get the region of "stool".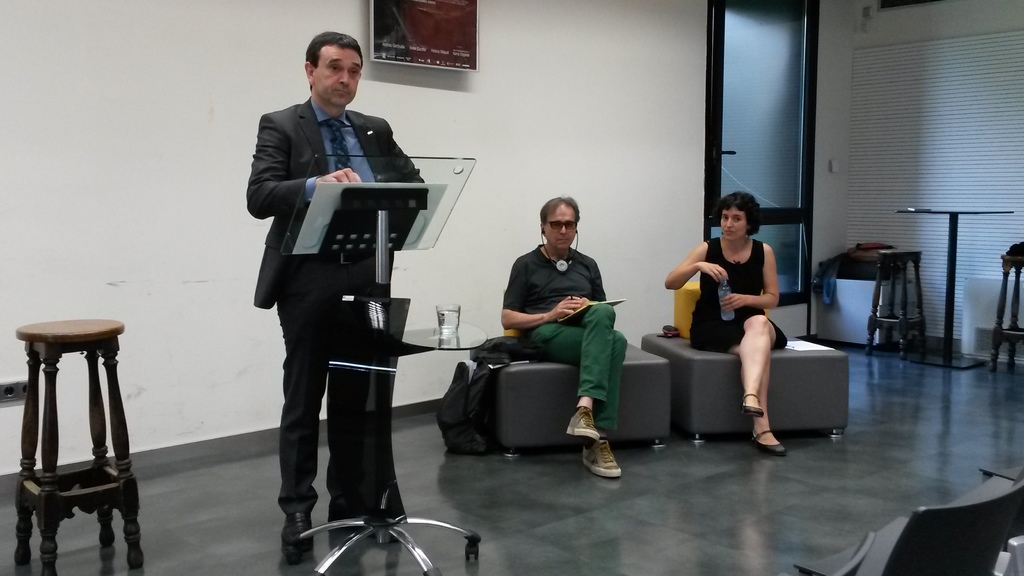
detection(12, 319, 148, 568).
